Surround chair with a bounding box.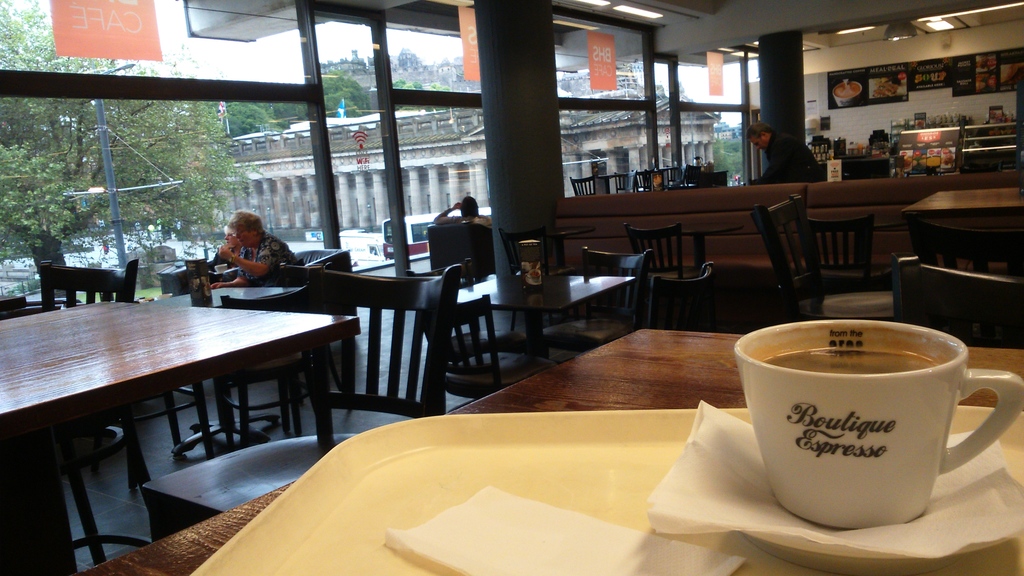
left=572, top=176, right=596, bottom=197.
